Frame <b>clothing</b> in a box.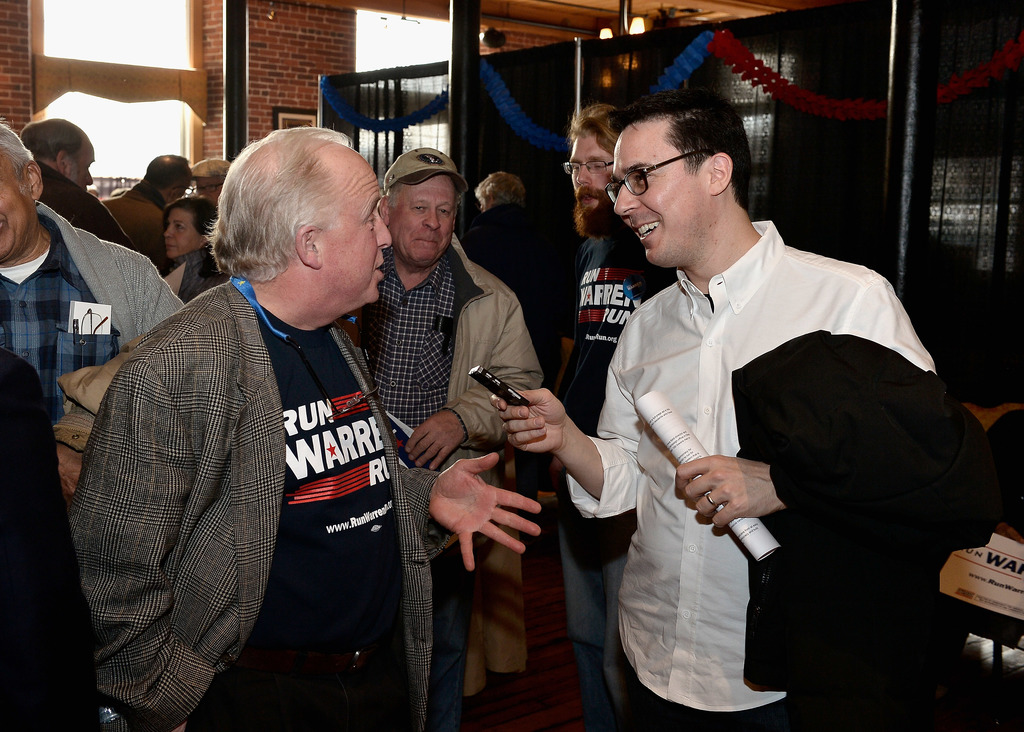
(left=340, top=226, right=545, bottom=728).
